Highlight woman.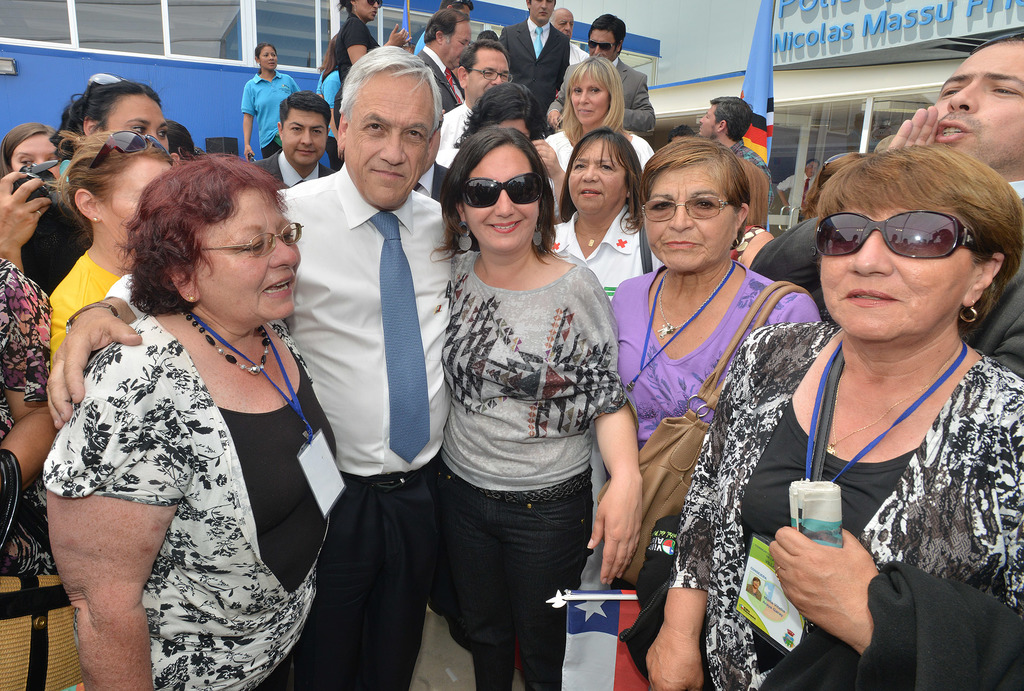
Highlighted region: detection(449, 78, 578, 233).
